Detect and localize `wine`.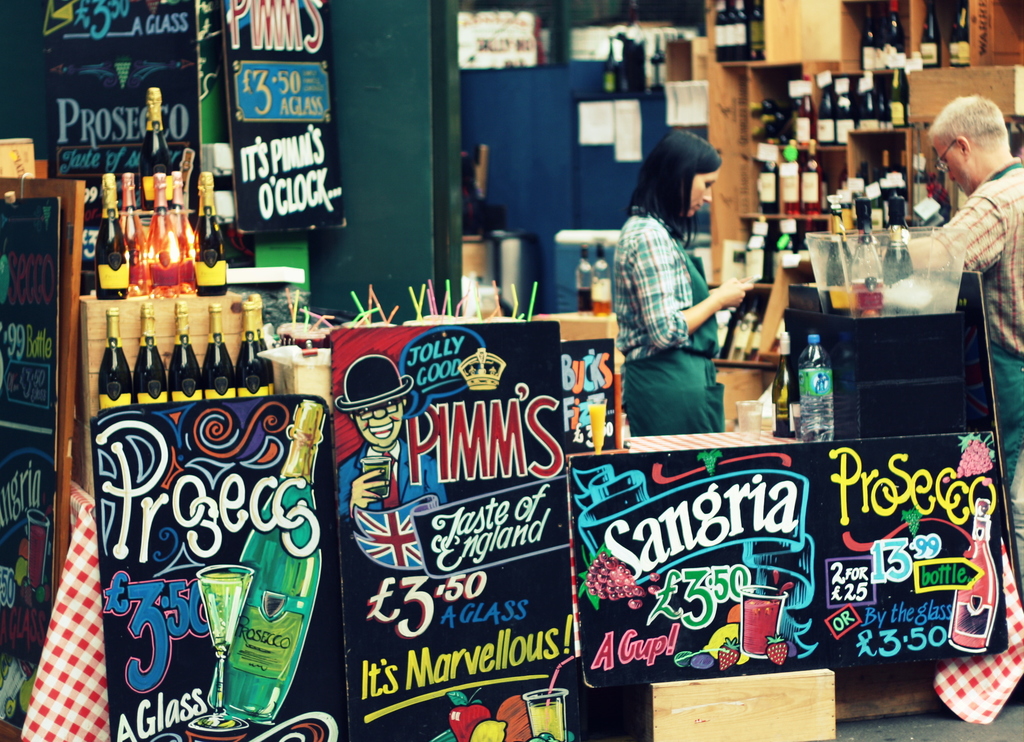
Localized at [762,140,777,216].
